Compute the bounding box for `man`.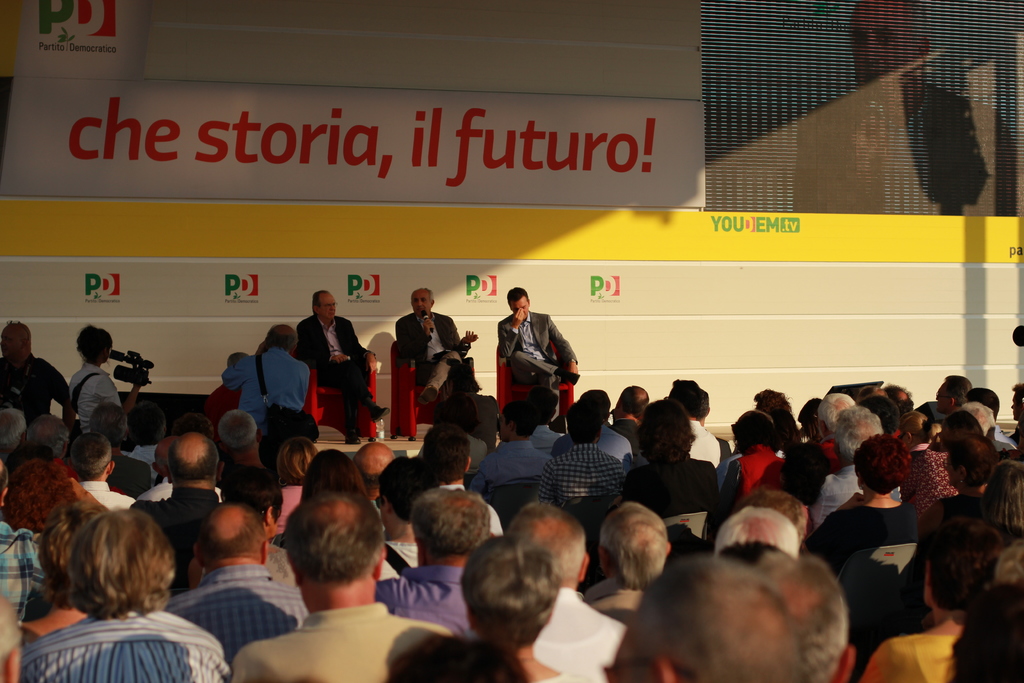
locate(933, 370, 975, 409).
